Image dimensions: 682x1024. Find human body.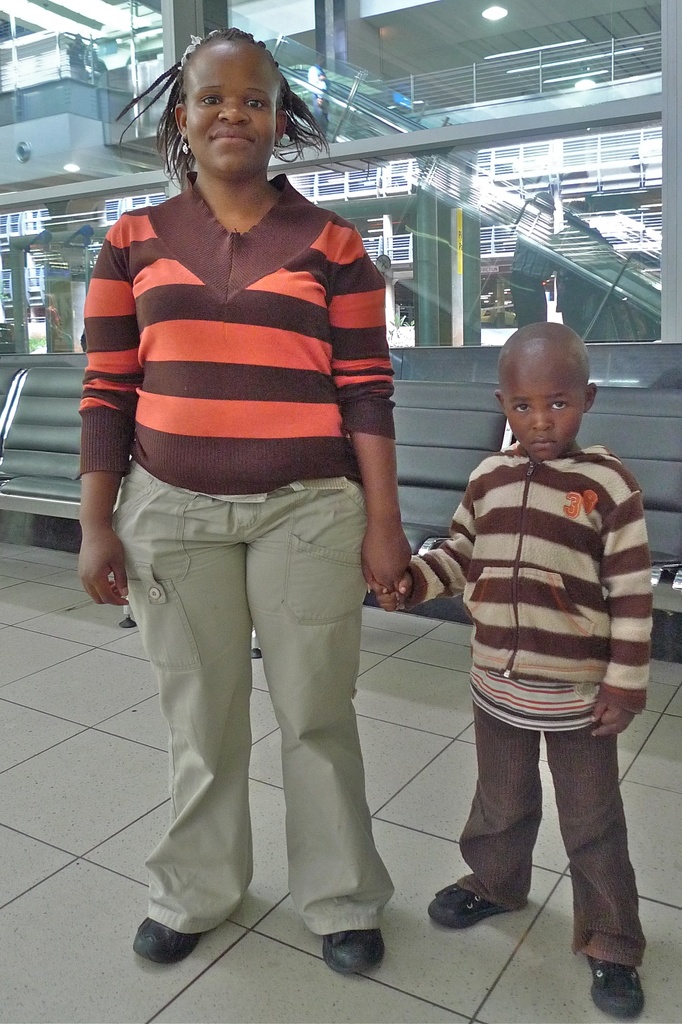
x1=377 y1=436 x2=660 y2=1012.
